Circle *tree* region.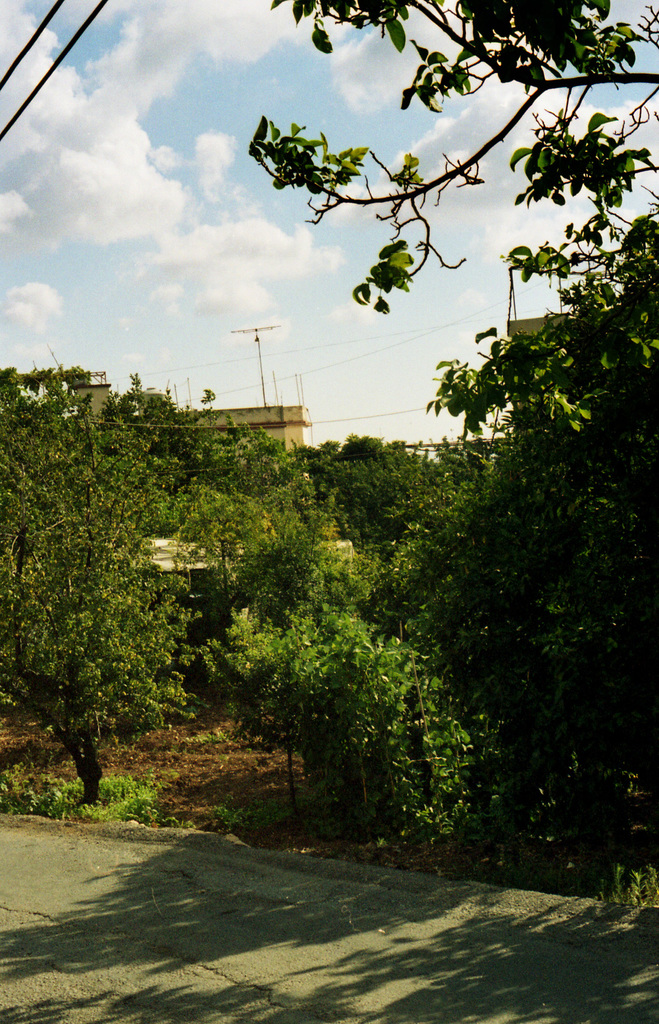
Region: locate(243, 1, 655, 440).
